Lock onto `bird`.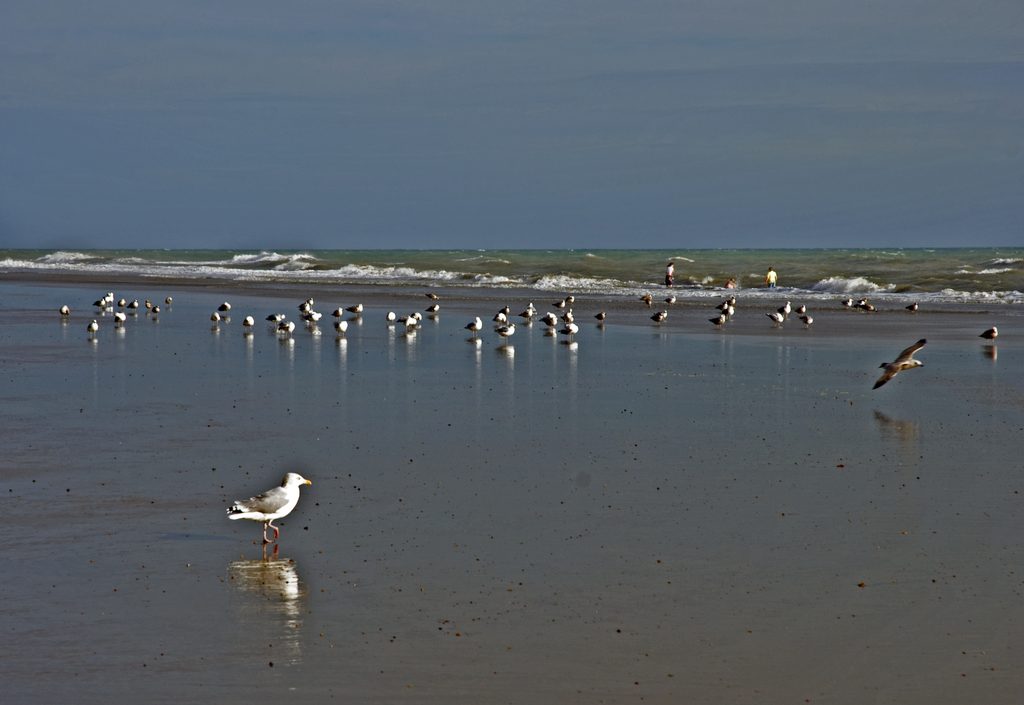
Locked: left=975, top=324, right=1007, bottom=337.
